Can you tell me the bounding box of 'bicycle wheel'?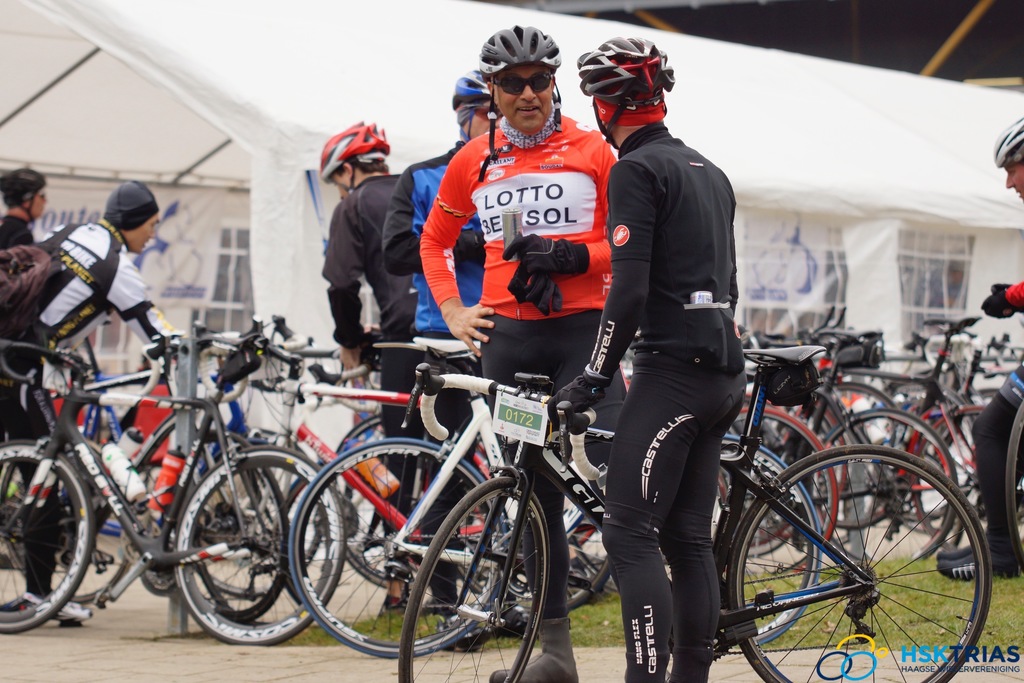
{"x1": 398, "y1": 474, "x2": 549, "y2": 682}.
